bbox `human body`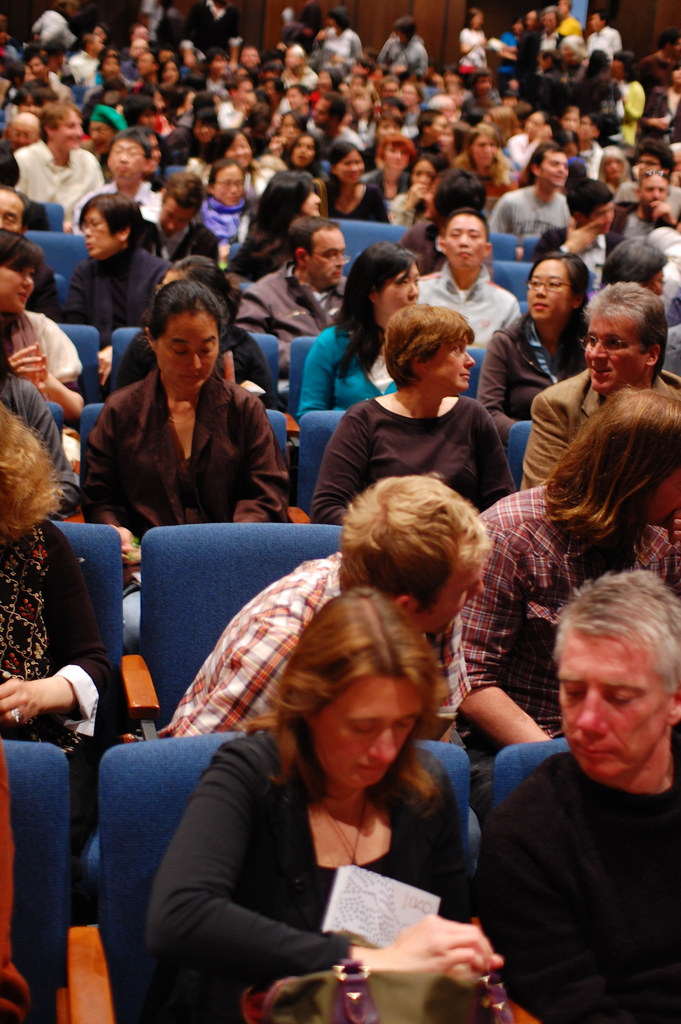
[left=160, top=61, right=232, bottom=122]
